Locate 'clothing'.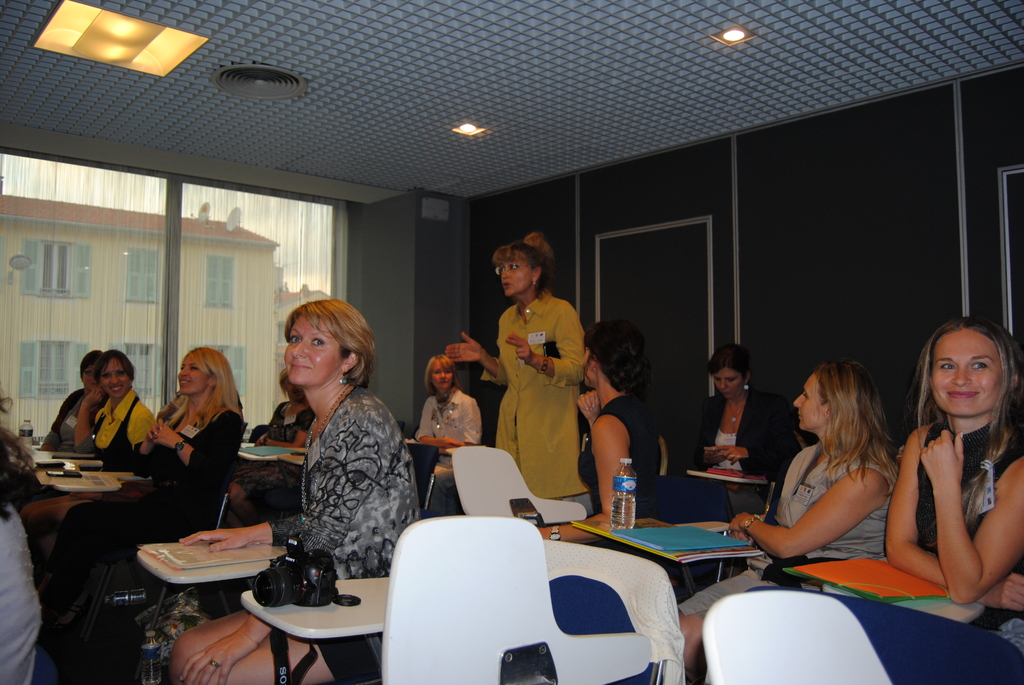
Bounding box: region(268, 400, 317, 449).
